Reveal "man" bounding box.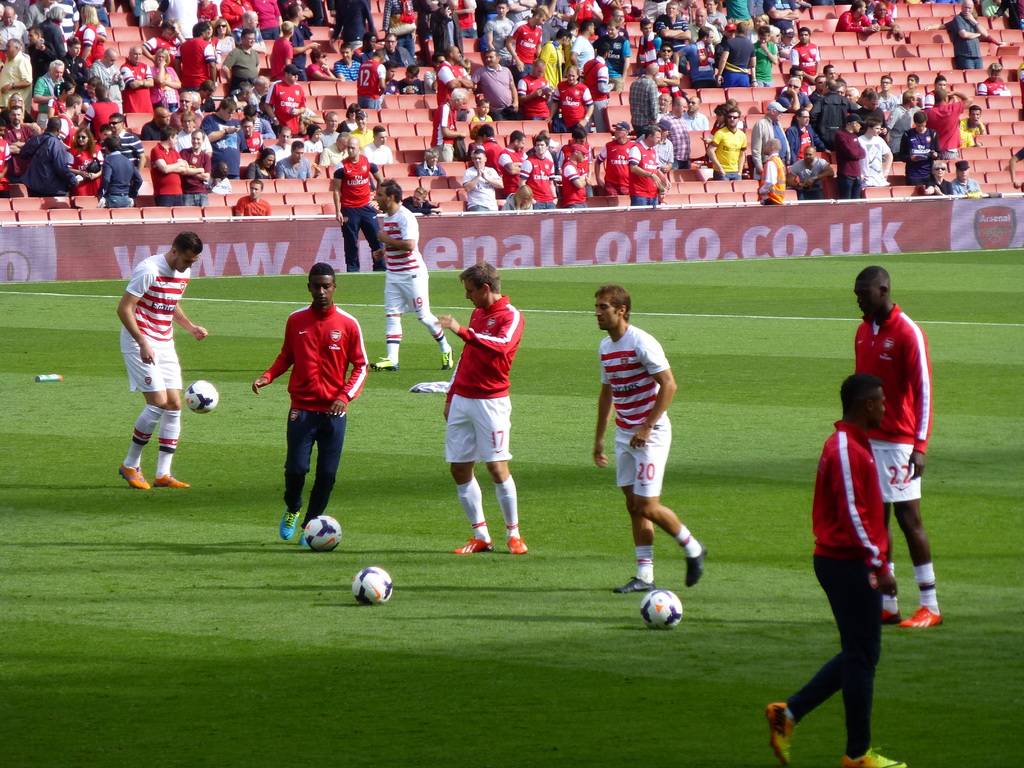
Revealed: BBox(33, 62, 63, 110).
